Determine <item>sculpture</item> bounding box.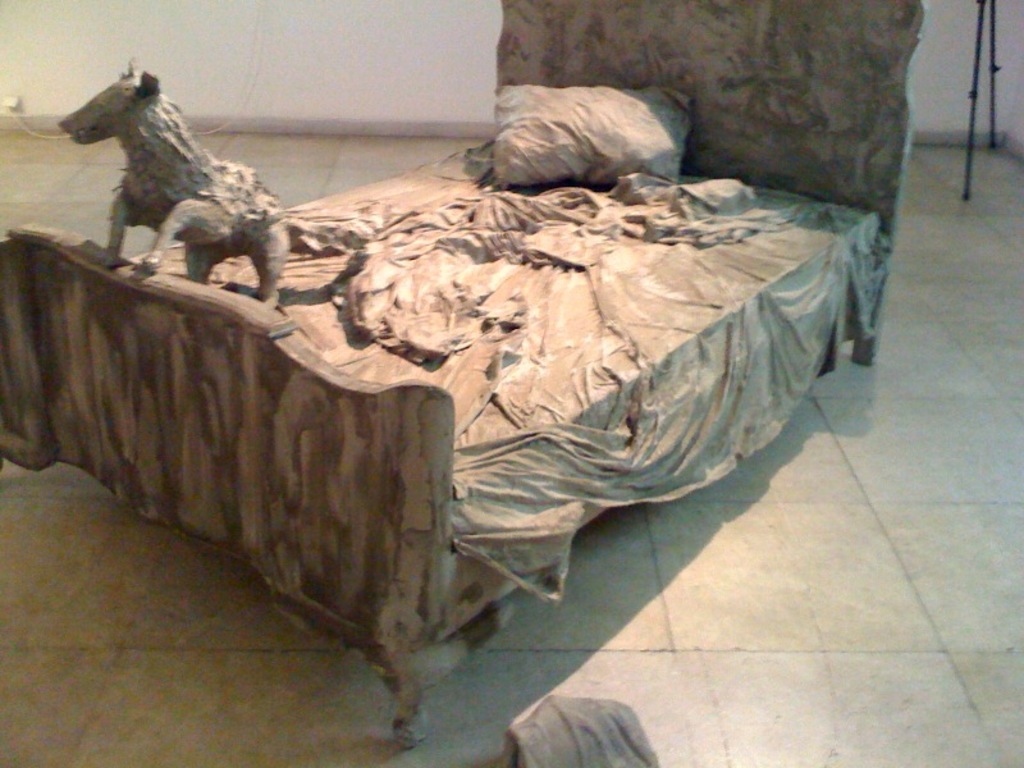
Determined: 37/58/320/305.
